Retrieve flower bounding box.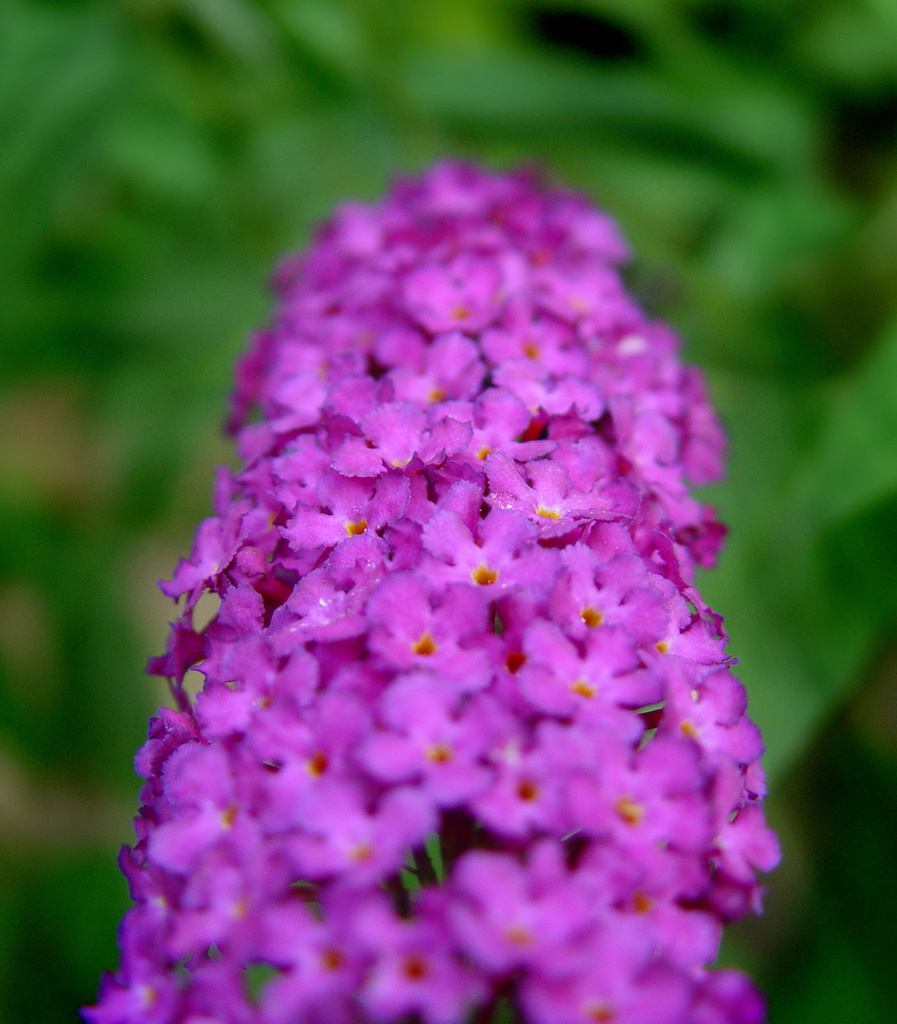
Bounding box: x1=407 y1=498 x2=569 y2=611.
